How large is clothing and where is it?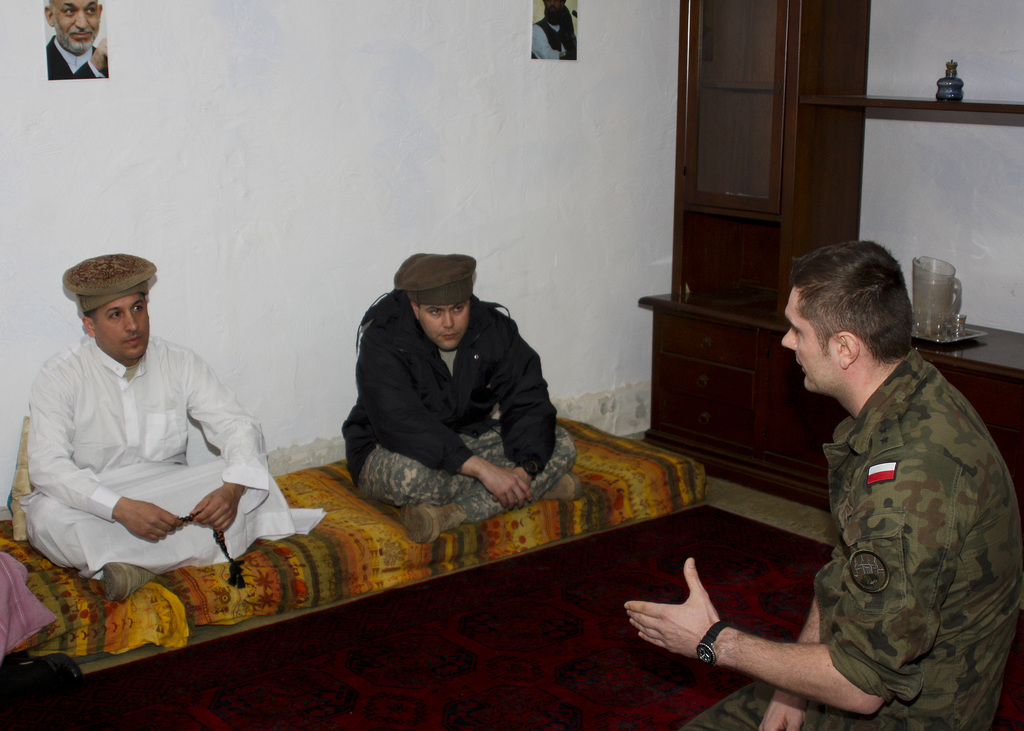
Bounding box: (left=21, top=297, right=280, bottom=603).
